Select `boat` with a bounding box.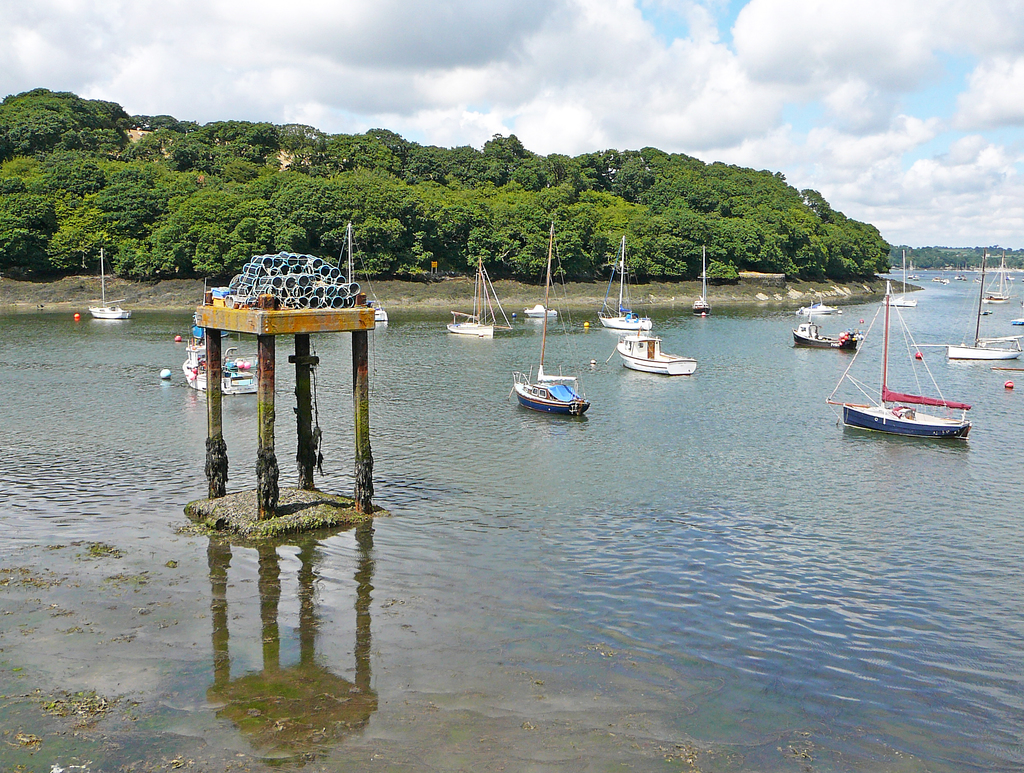
337,222,388,323.
